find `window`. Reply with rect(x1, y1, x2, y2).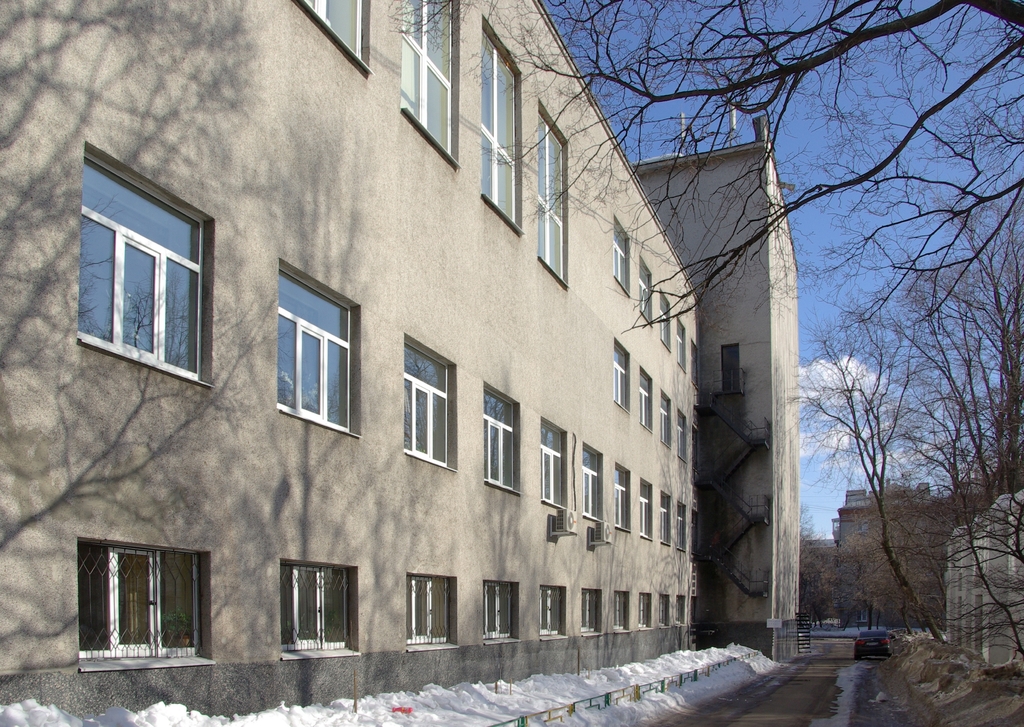
rect(638, 259, 652, 327).
